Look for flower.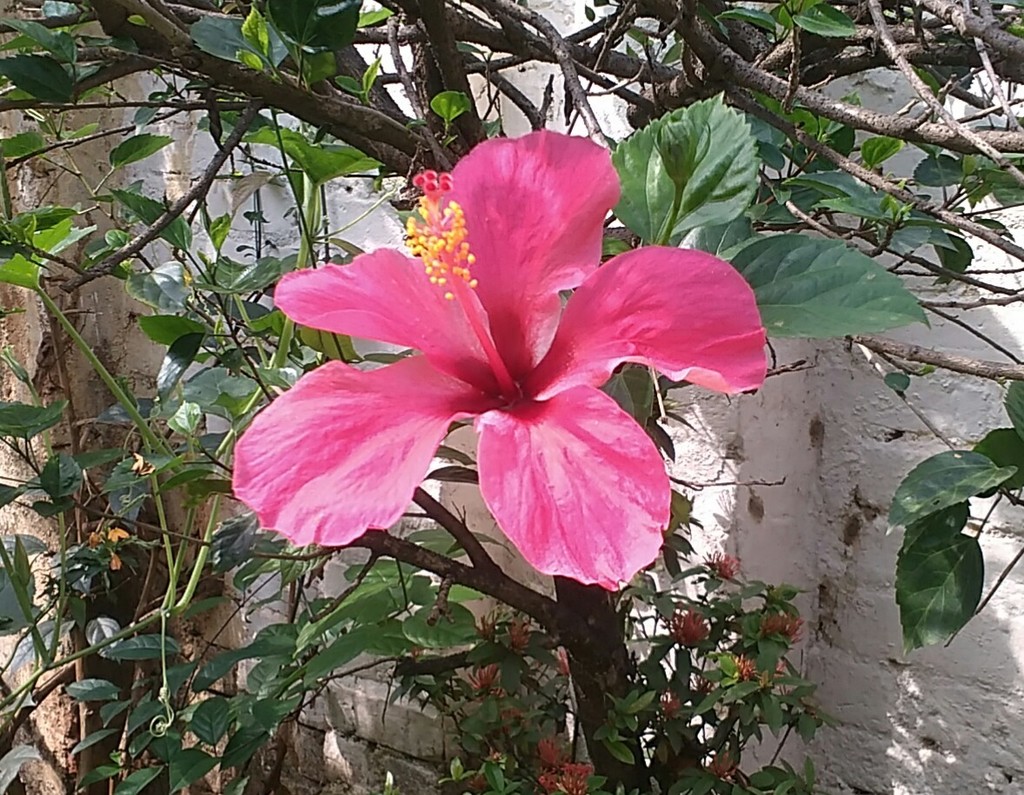
Found: Rect(663, 605, 710, 647).
